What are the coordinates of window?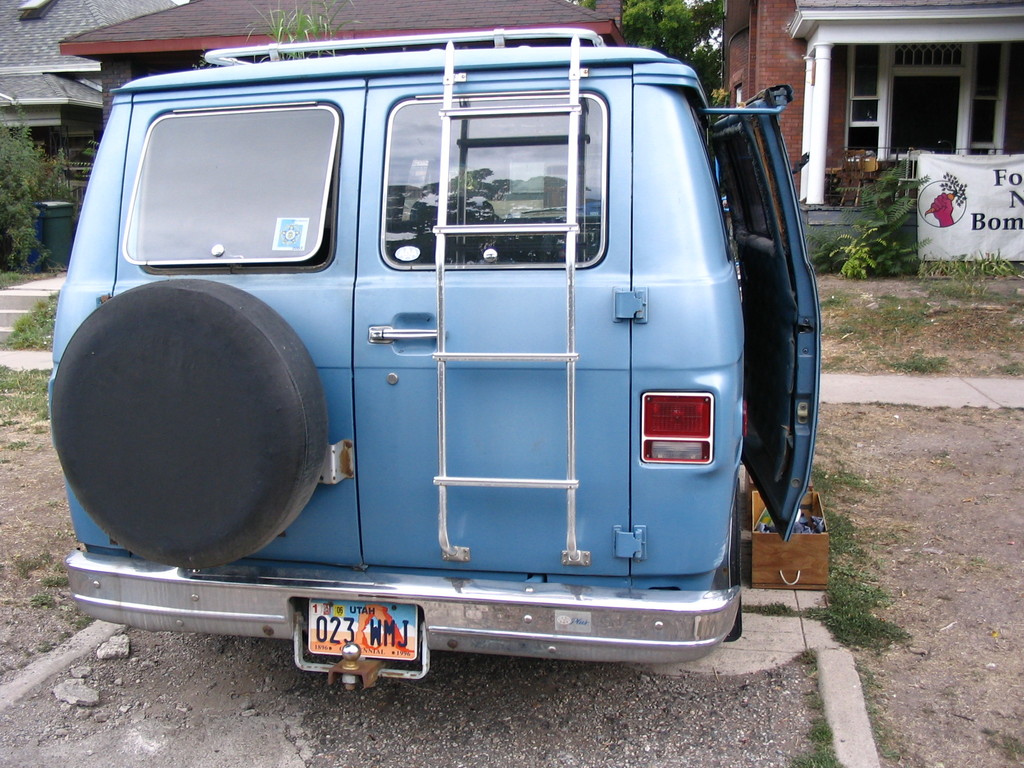
x1=968 y1=43 x2=1007 y2=156.
